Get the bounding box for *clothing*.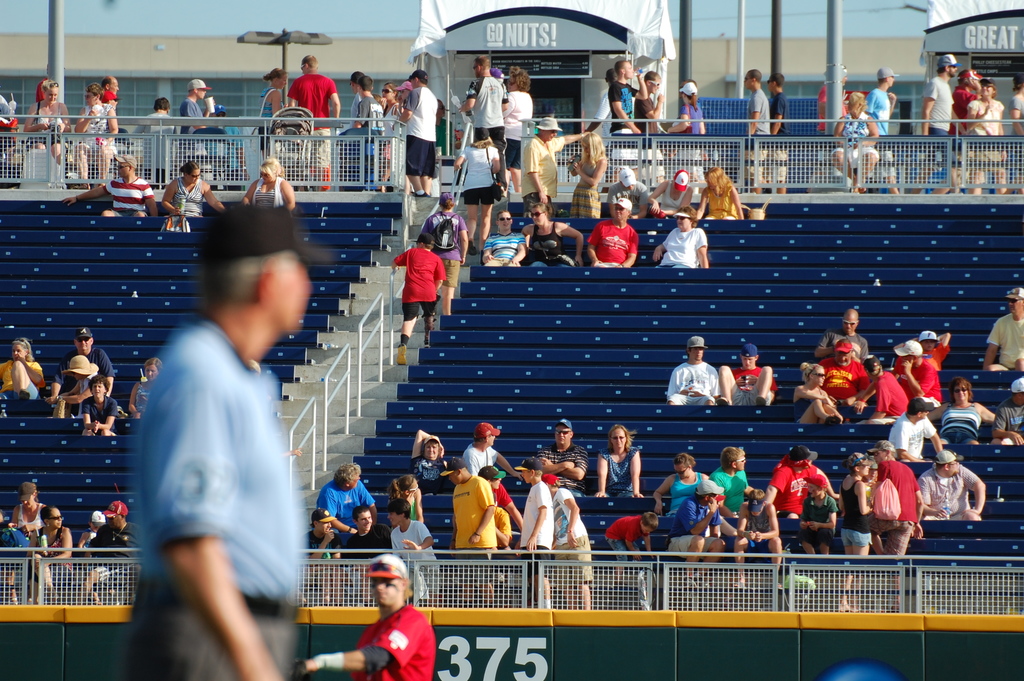
bbox=(521, 133, 566, 218).
